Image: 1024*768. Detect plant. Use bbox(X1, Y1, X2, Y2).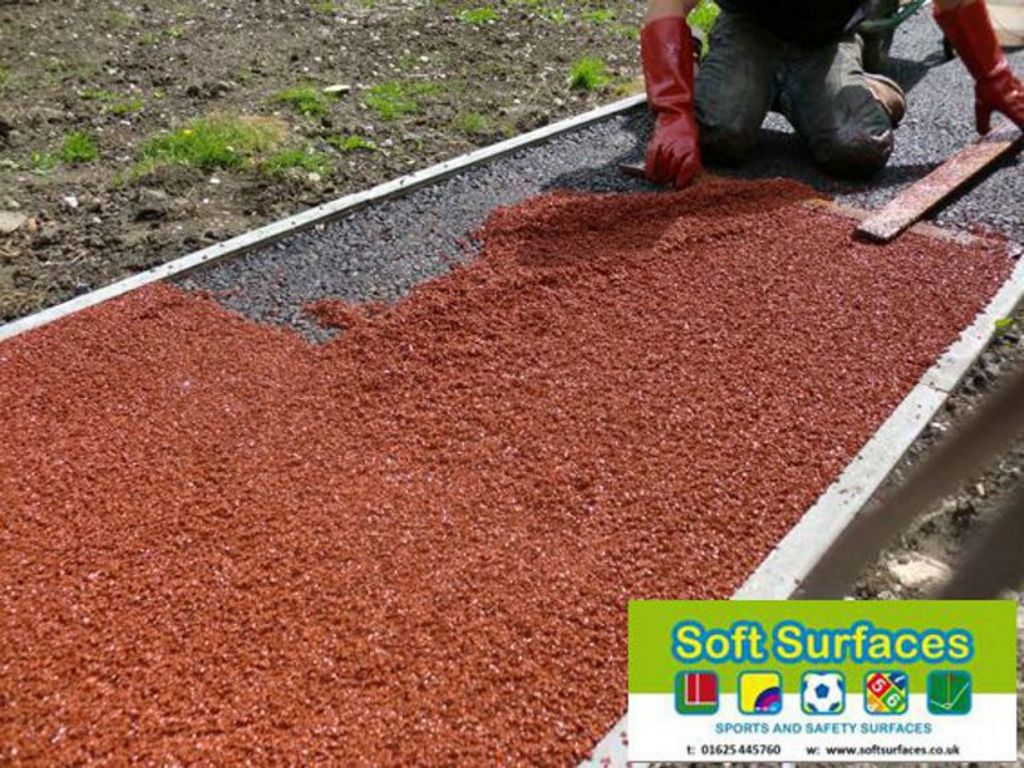
bbox(365, 77, 441, 119).
